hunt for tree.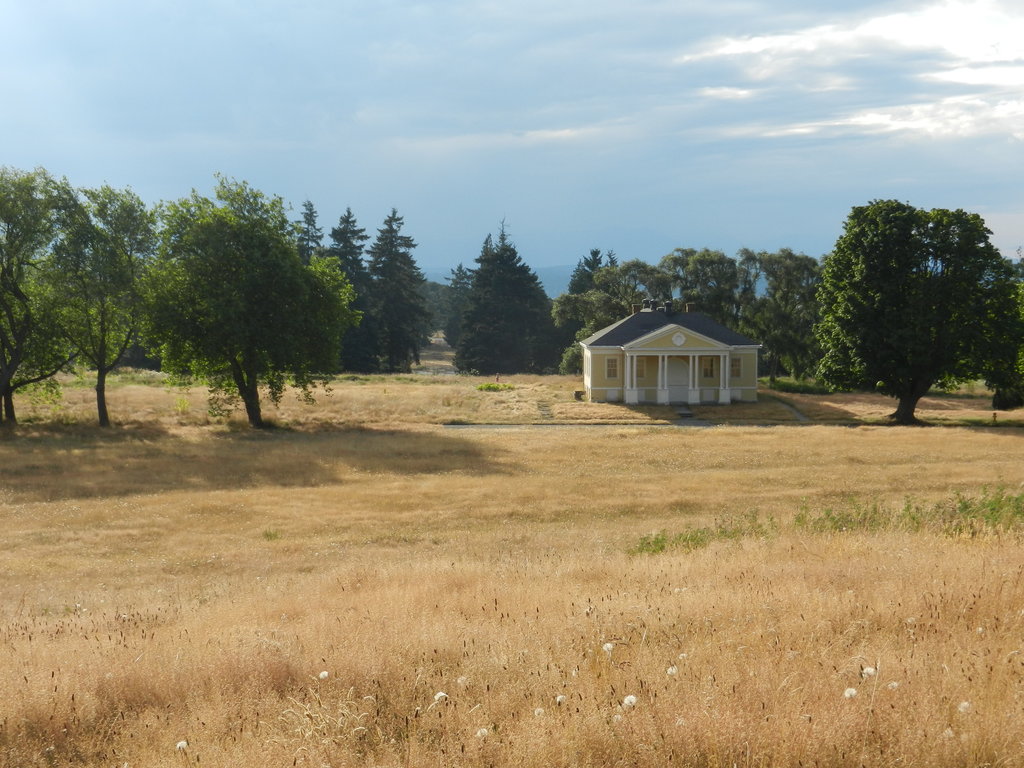
Hunted down at 438/261/472/347.
